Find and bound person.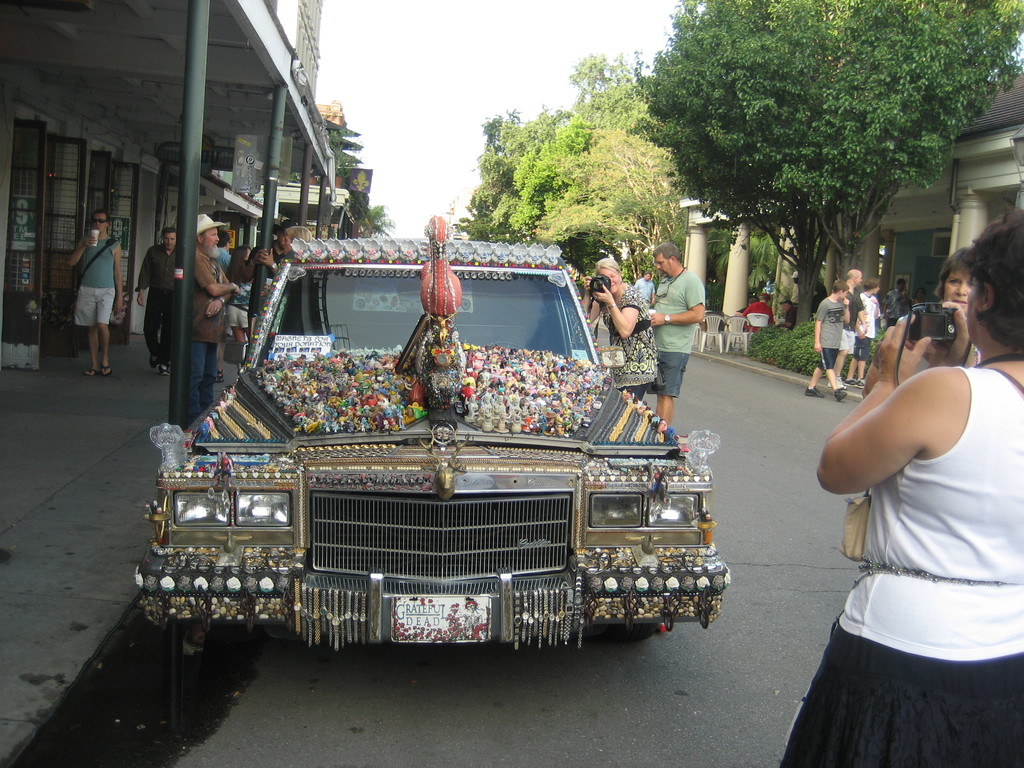
Bound: Rect(797, 278, 856, 399).
